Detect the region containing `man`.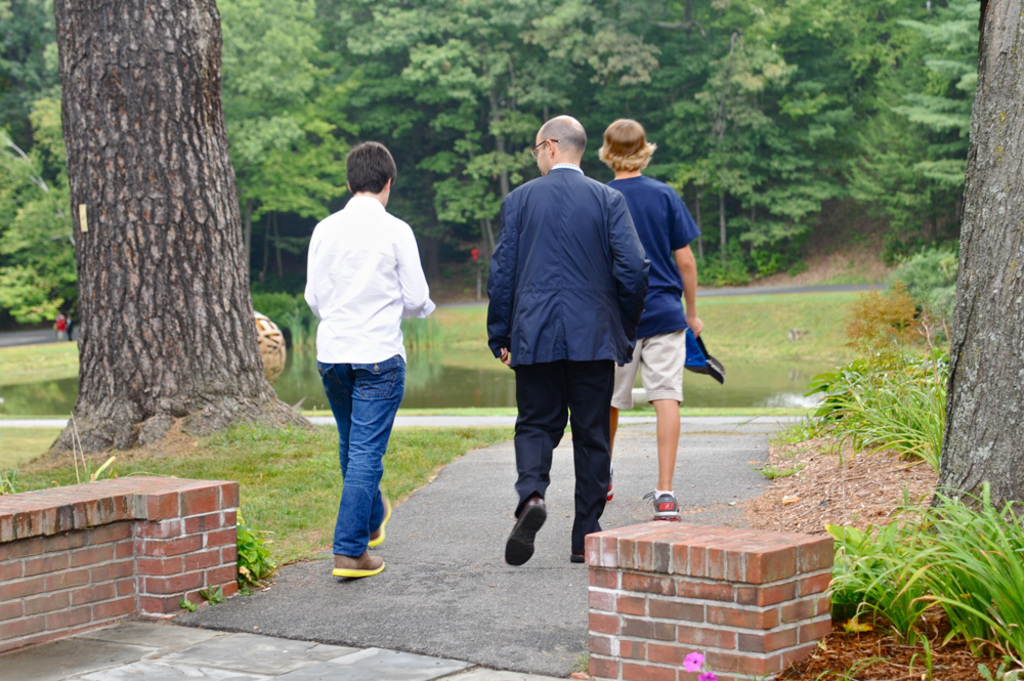
494/121/670/561.
